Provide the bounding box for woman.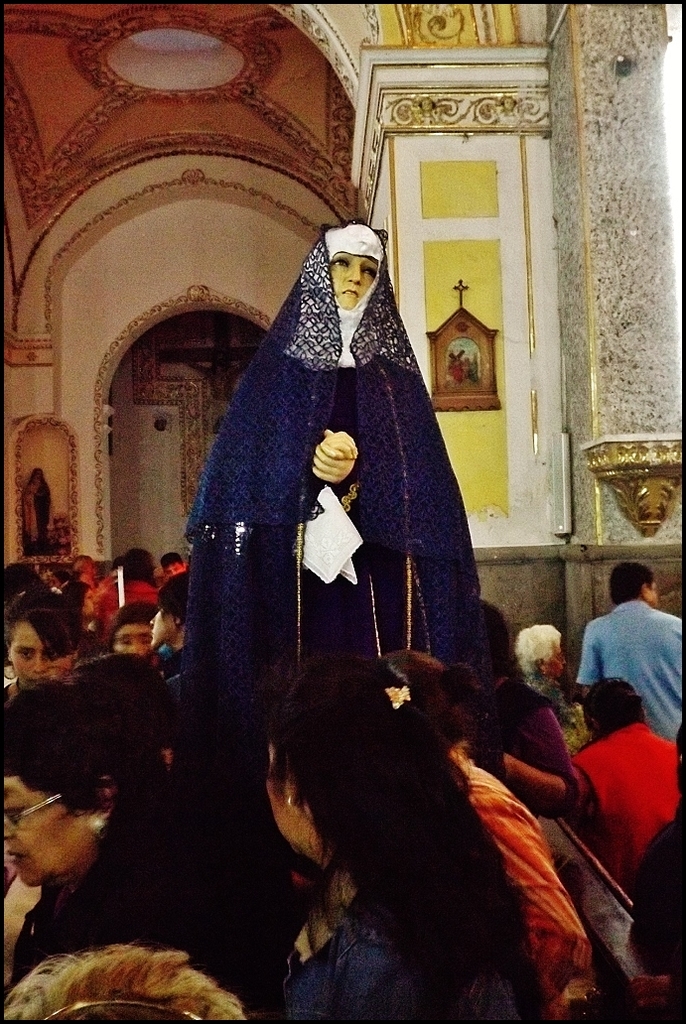
box=[184, 215, 481, 678].
